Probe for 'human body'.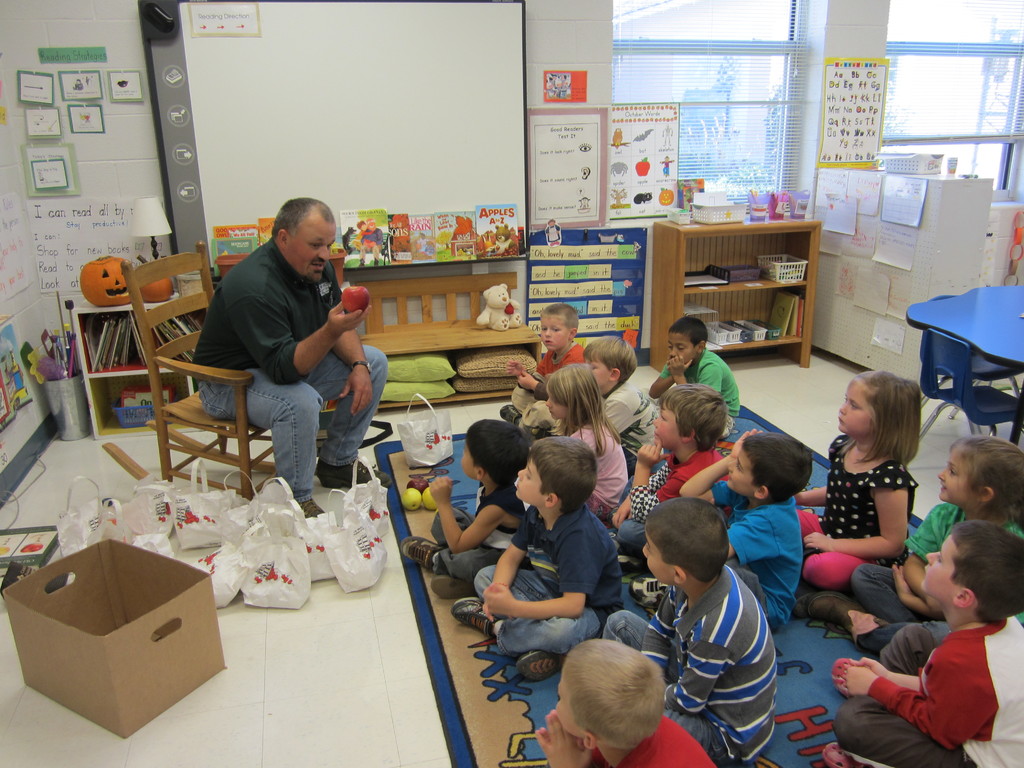
Probe result: 795:367:913:593.
